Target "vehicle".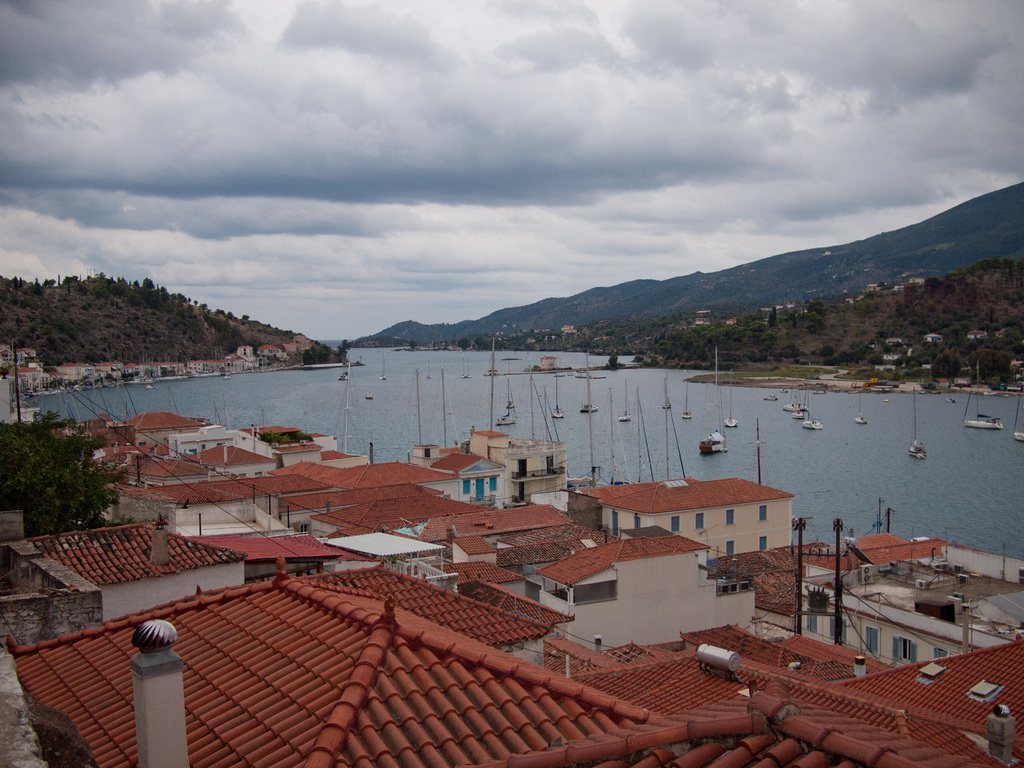
Target region: locate(1009, 384, 1023, 445).
